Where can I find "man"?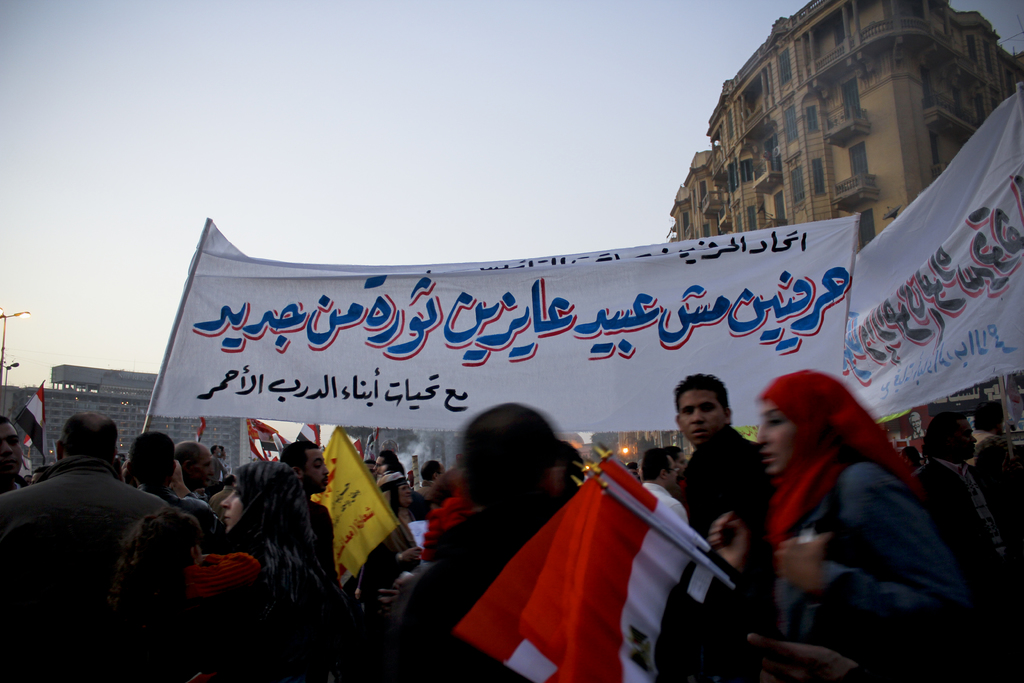
You can find it at [left=278, top=437, right=345, bottom=601].
